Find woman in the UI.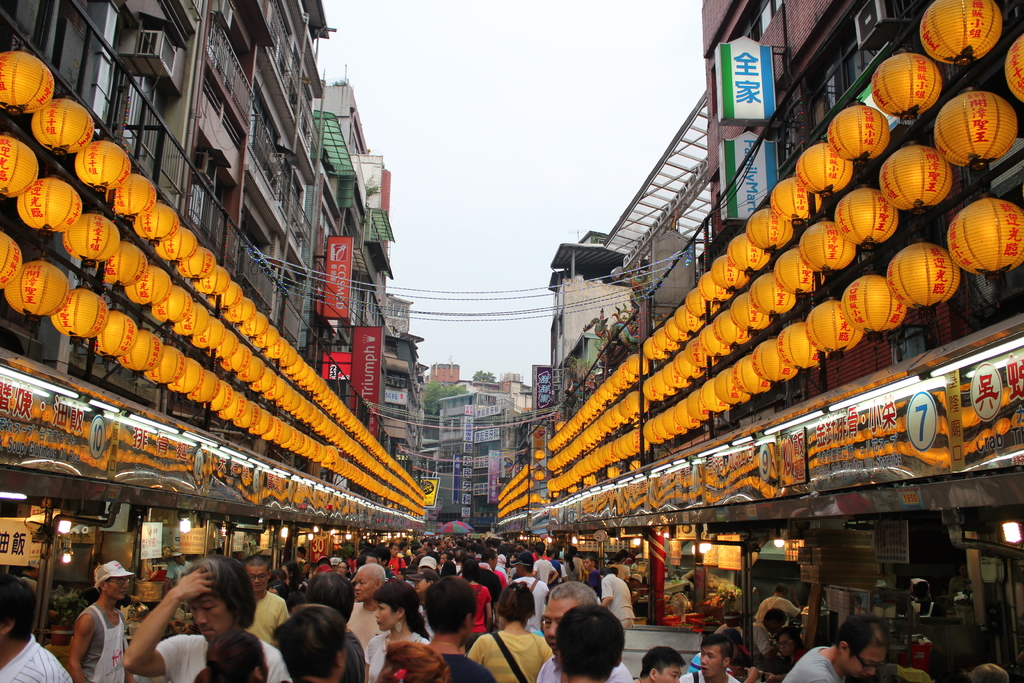
UI element at (x1=440, y1=561, x2=454, y2=578).
